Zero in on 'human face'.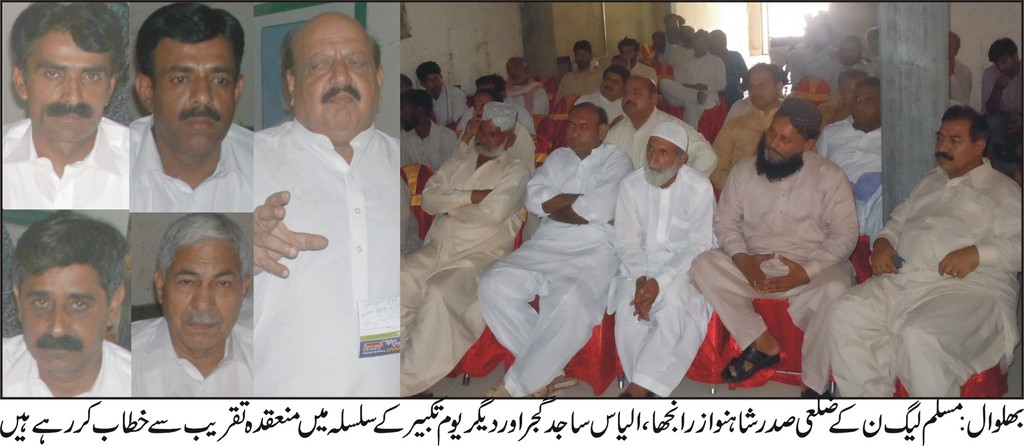
Zeroed in: <bbox>758, 115, 804, 175</bbox>.
